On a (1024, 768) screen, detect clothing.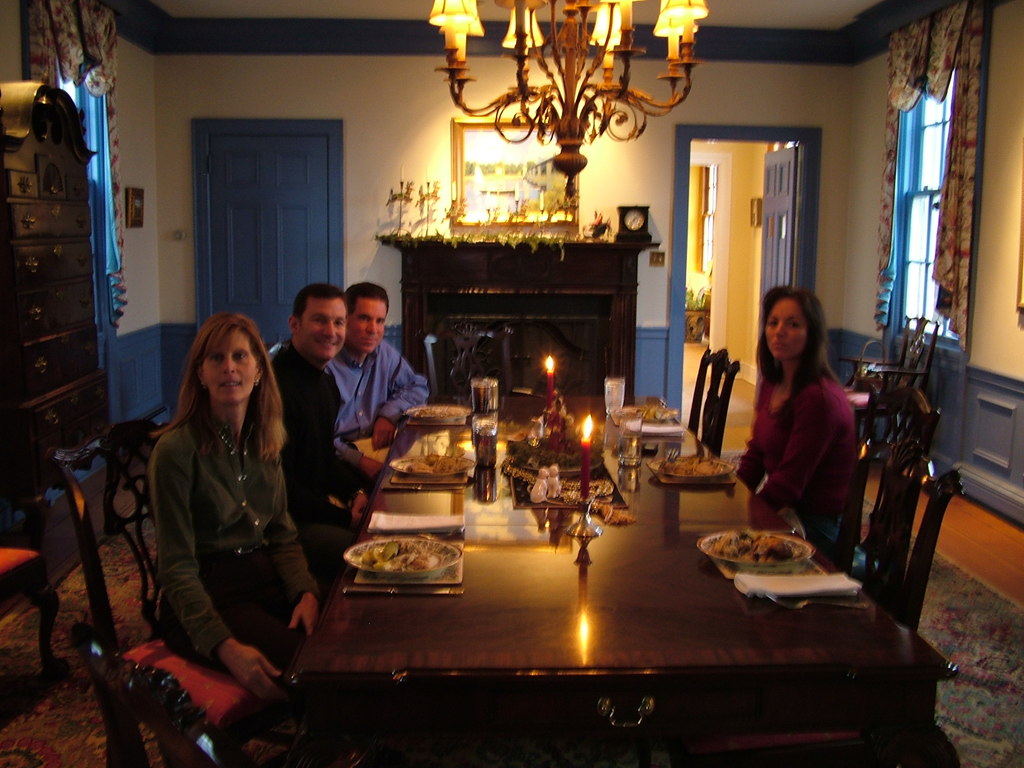
Rect(738, 373, 857, 564).
